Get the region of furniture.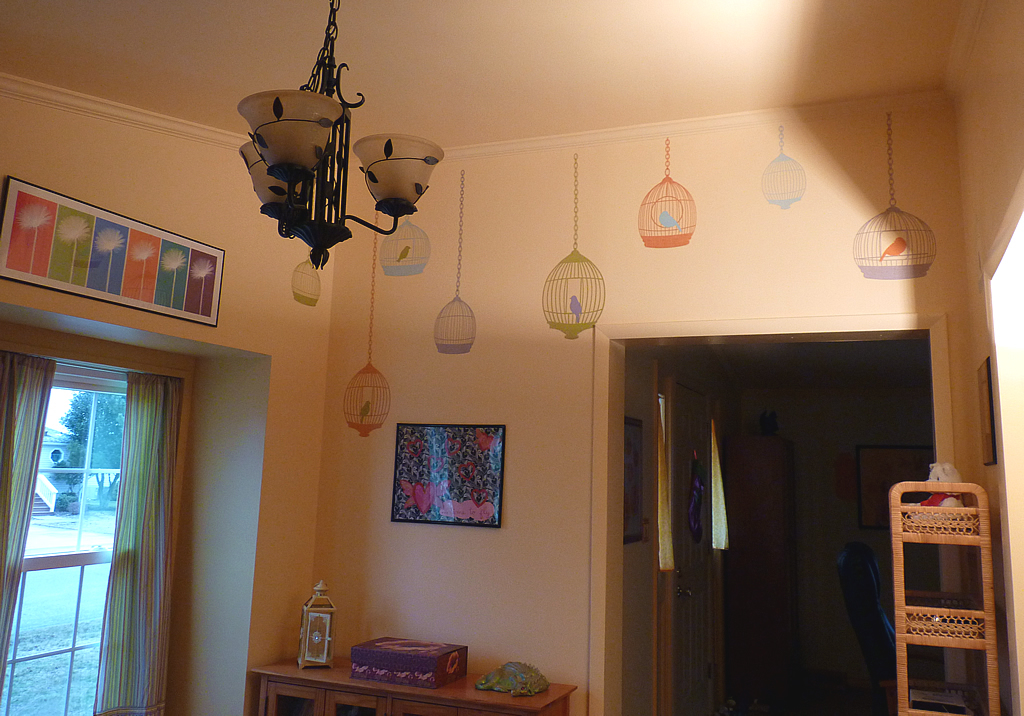
select_region(837, 542, 937, 712).
